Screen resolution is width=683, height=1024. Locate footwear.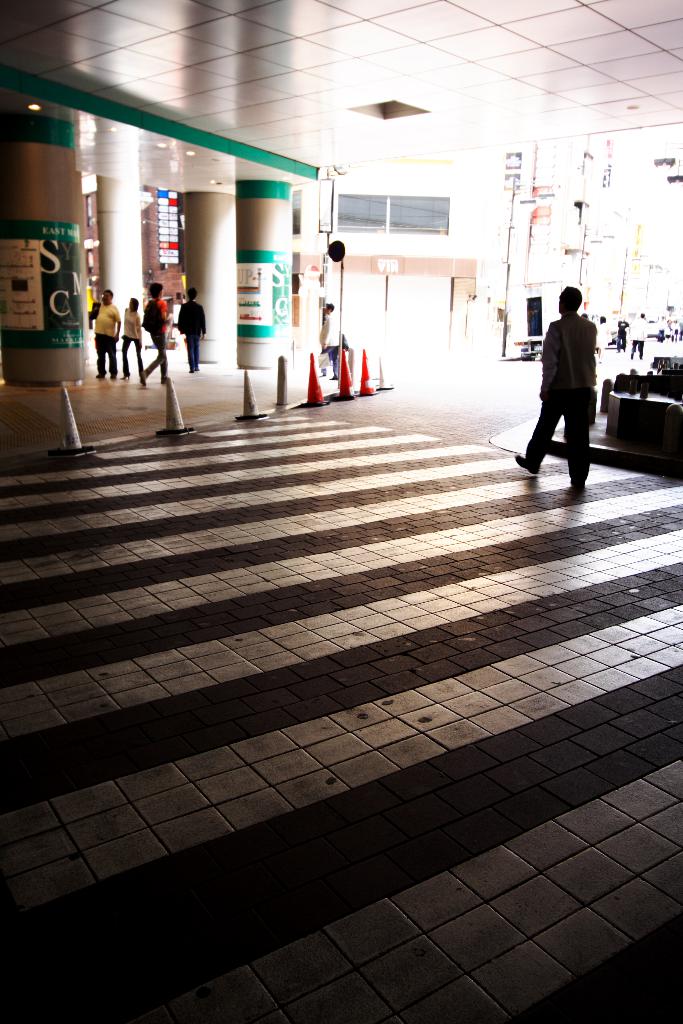
box(569, 481, 584, 491).
